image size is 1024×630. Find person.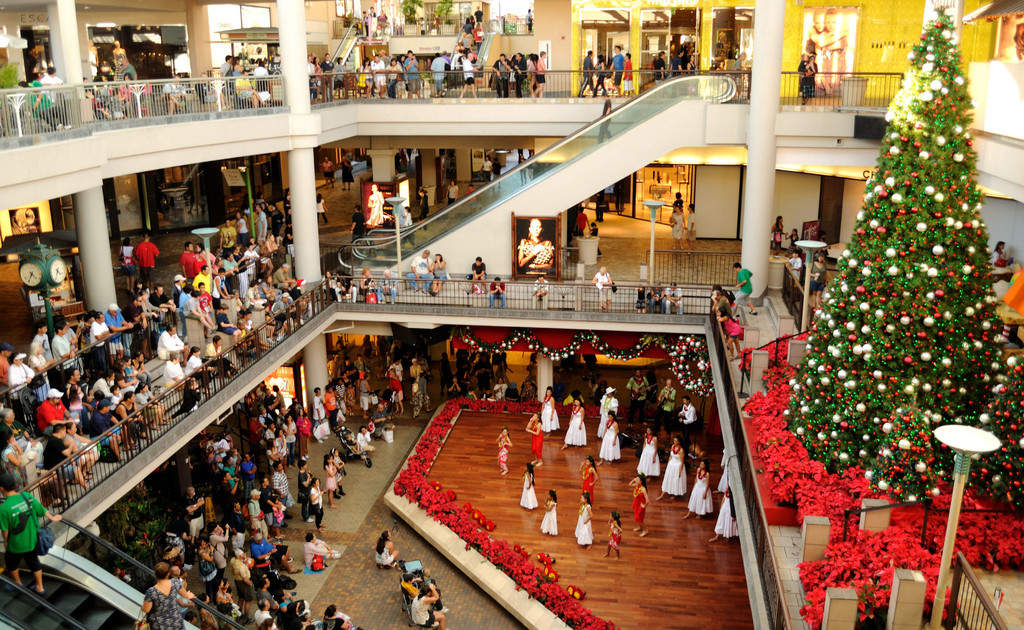
rect(530, 271, 551, 309).
